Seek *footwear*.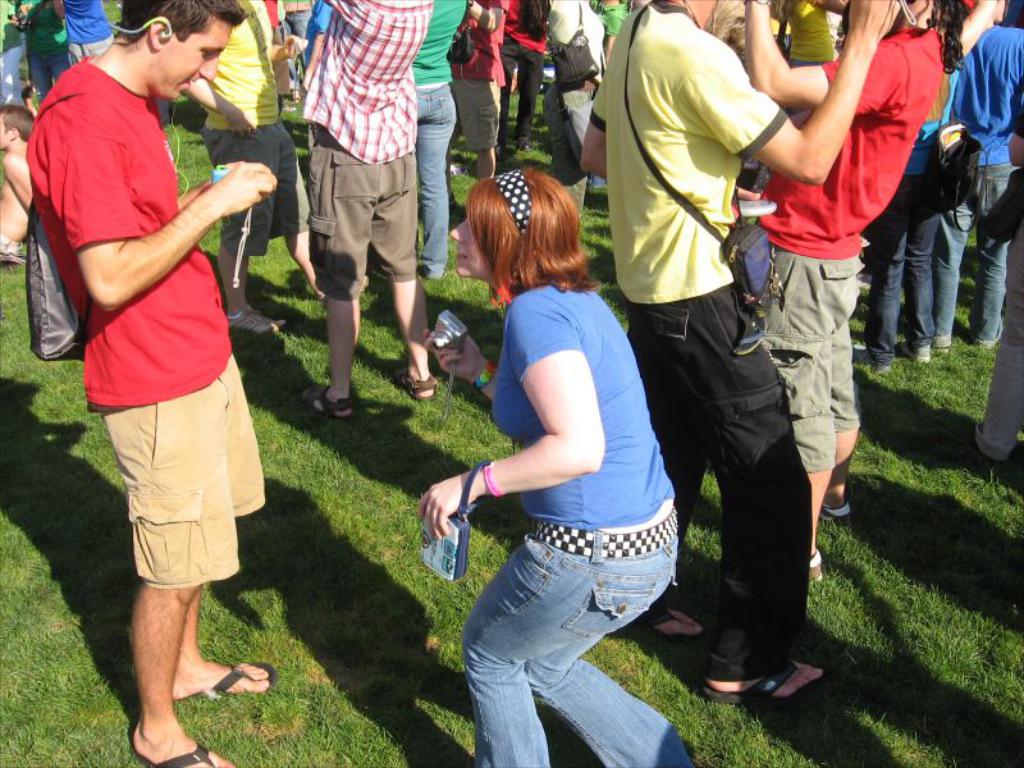
Rect(934, 346, 946, 353).
